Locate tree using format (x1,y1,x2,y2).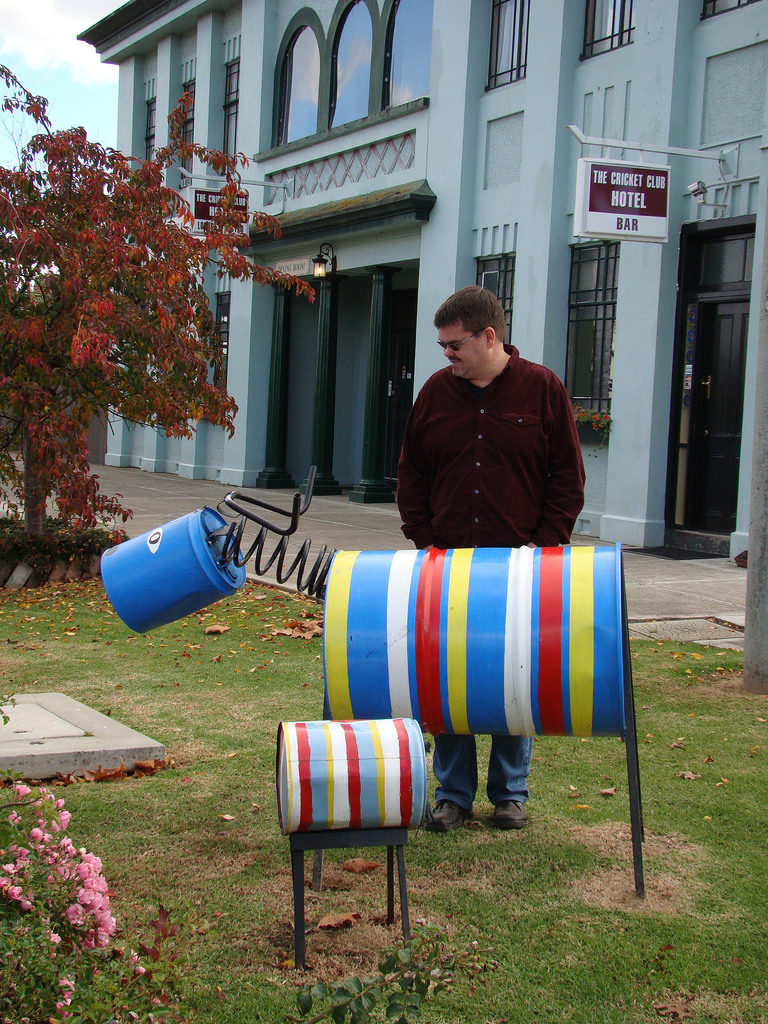
(0,874,100,1023).
